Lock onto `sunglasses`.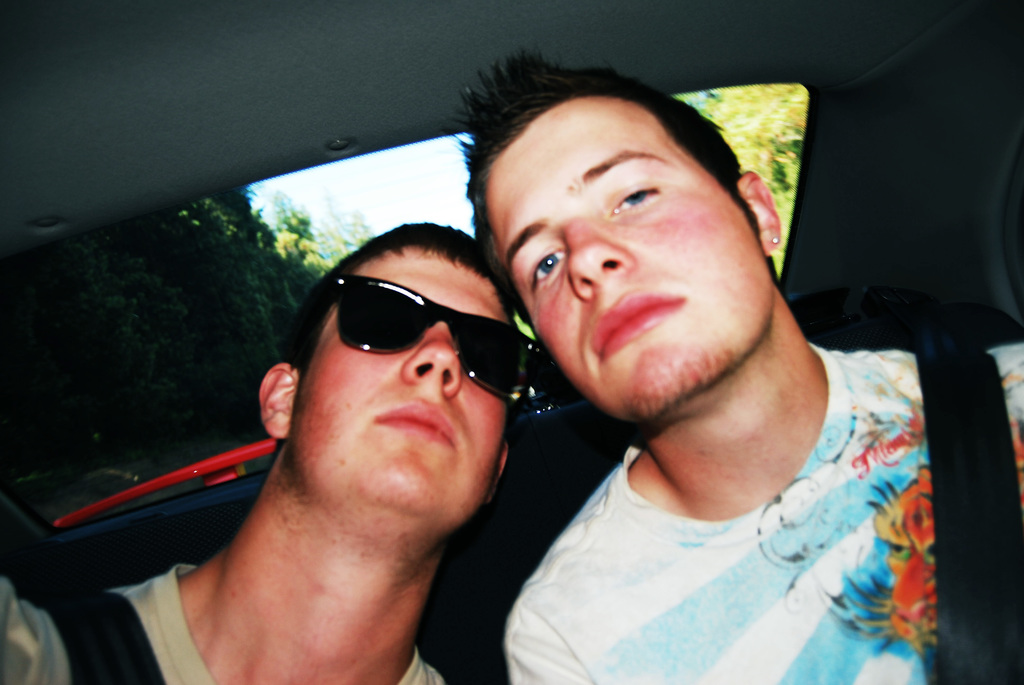
Locked: bbox=[295, 275, 560, 405].
